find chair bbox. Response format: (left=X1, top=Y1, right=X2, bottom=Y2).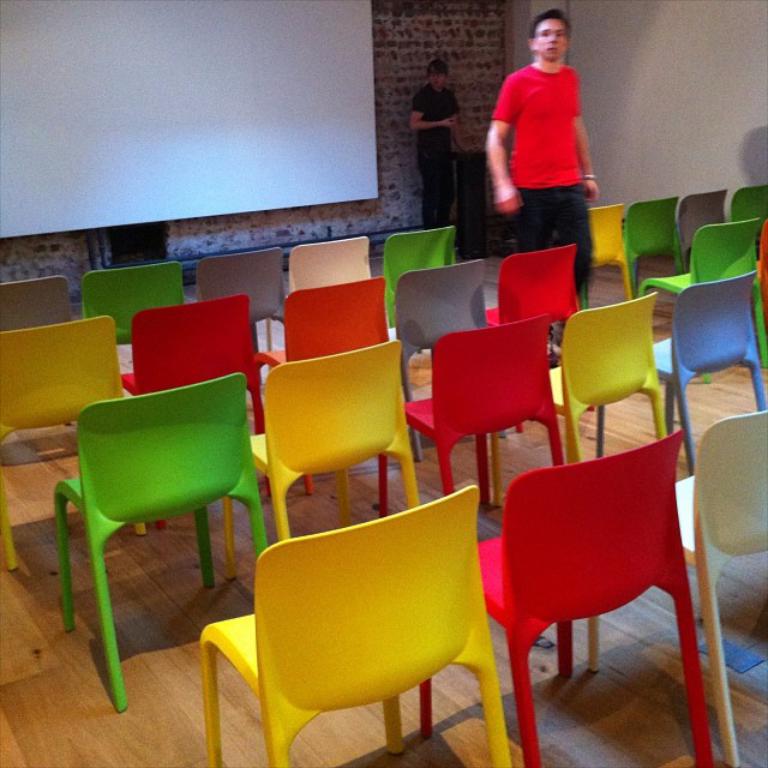
(left=583, top=409, right=767, bottom=767).
